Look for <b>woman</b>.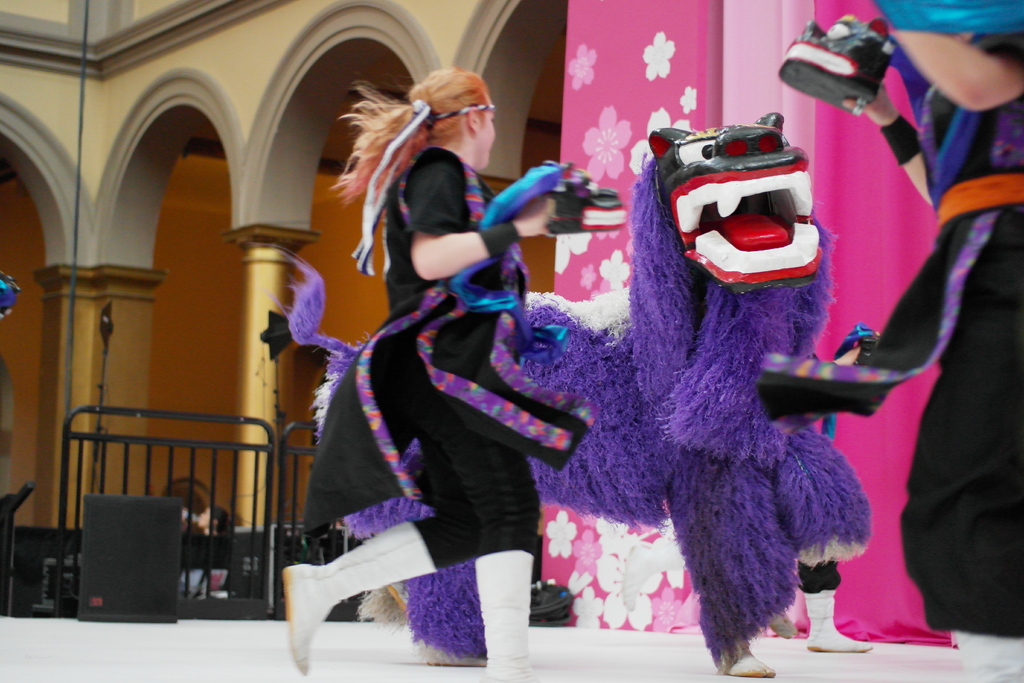
Found: (281,67,548,682).
